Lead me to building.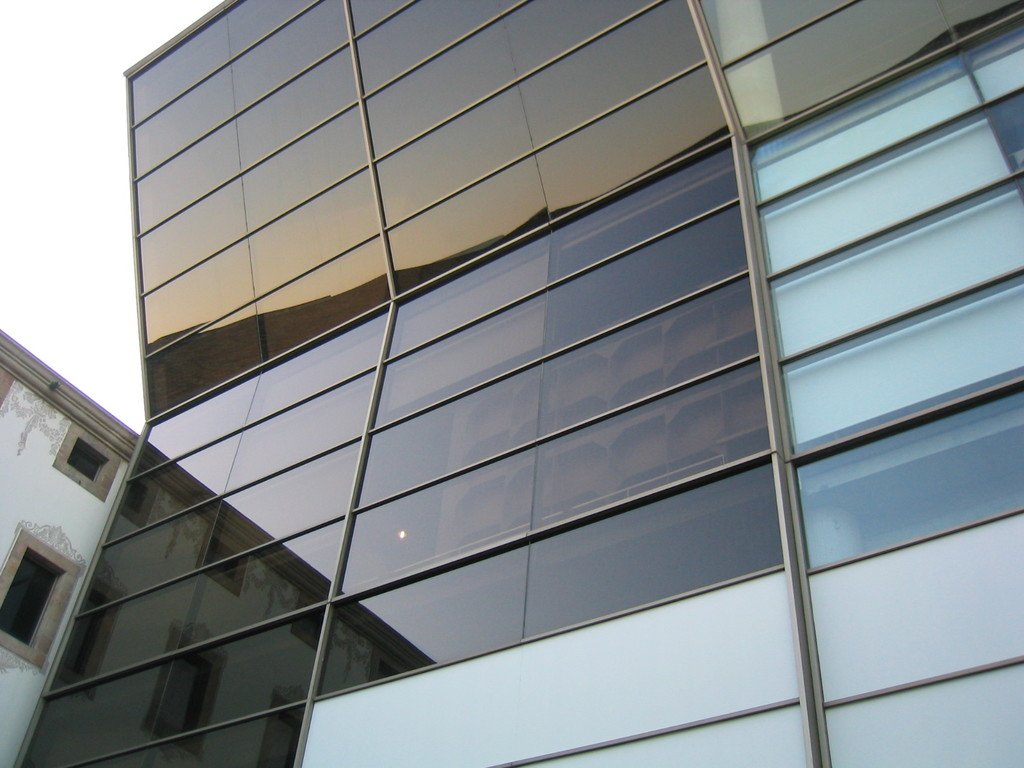
Lead to left=0, top=0, right=1023, bottom=767.
